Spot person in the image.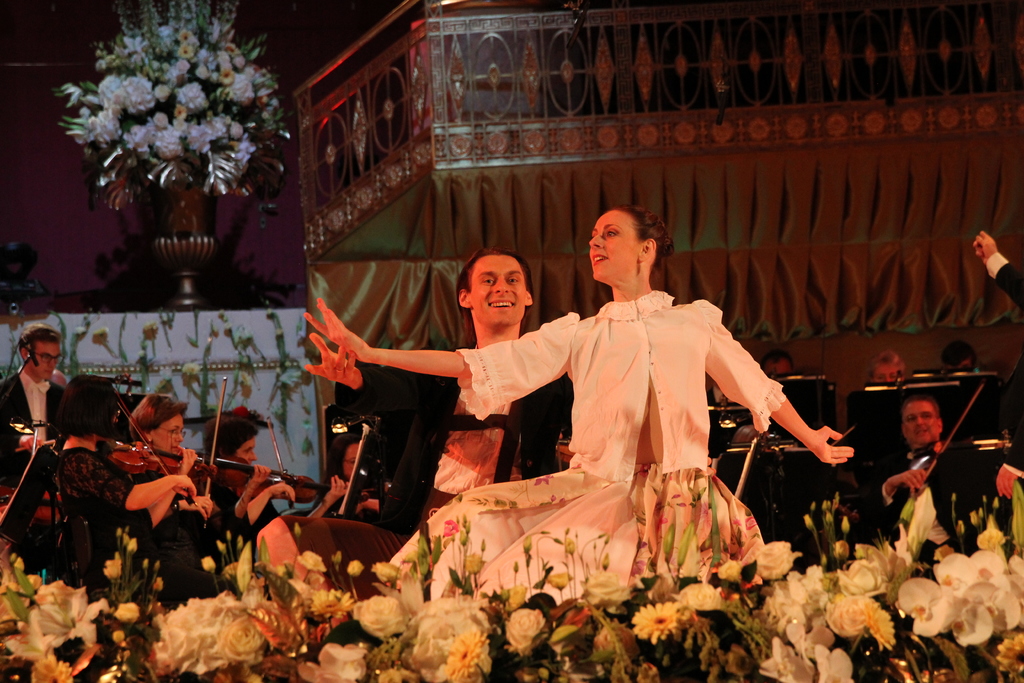
person found at BBox(125, 395, 225, 612).
